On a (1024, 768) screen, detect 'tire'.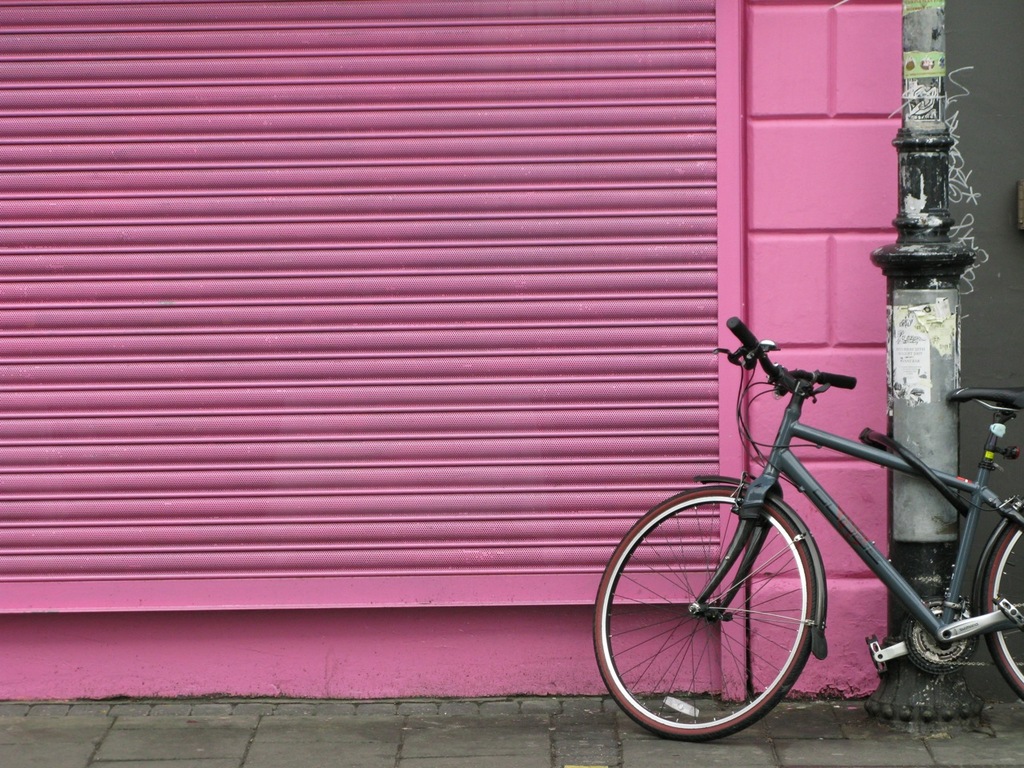
BBox(968, 504, 1023, 698).
